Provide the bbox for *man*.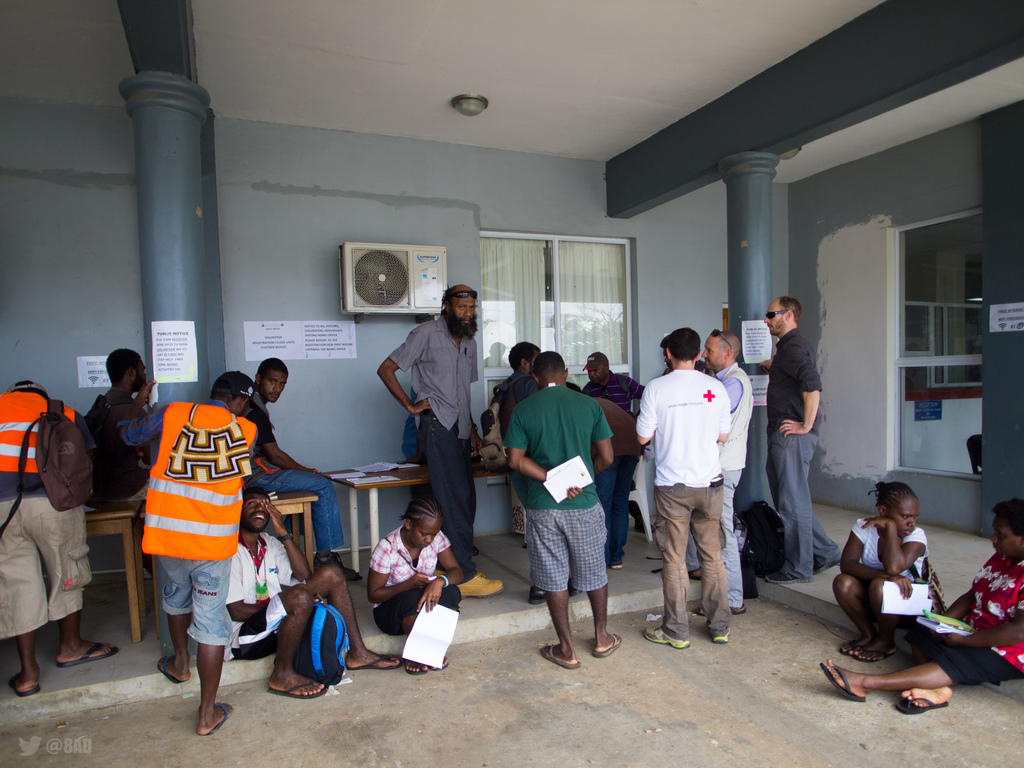
[left=116, top=366, right=266, bottom=734].
